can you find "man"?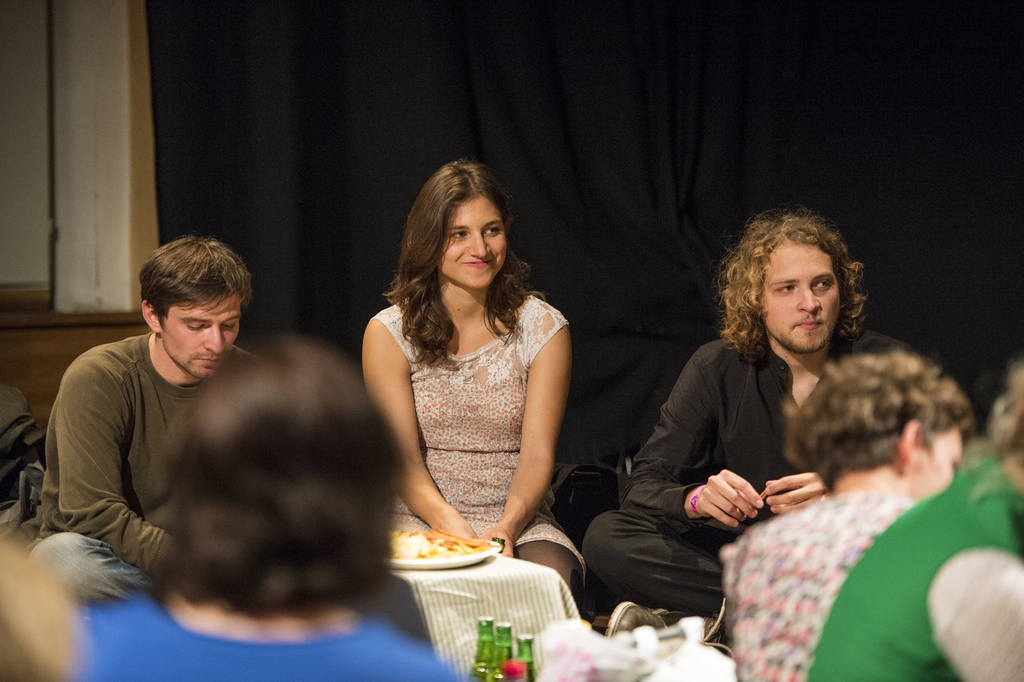
Yes, bounding box: rect(584, 209, 918, 643).
